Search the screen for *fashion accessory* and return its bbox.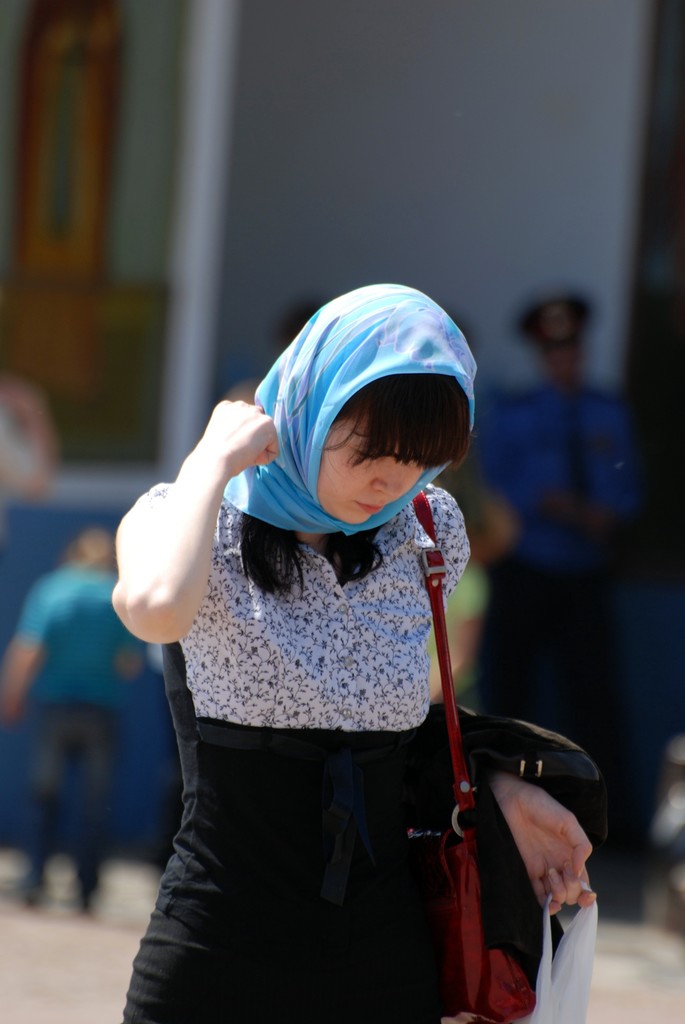
Found: crop(411, 491, 531, 1023).
